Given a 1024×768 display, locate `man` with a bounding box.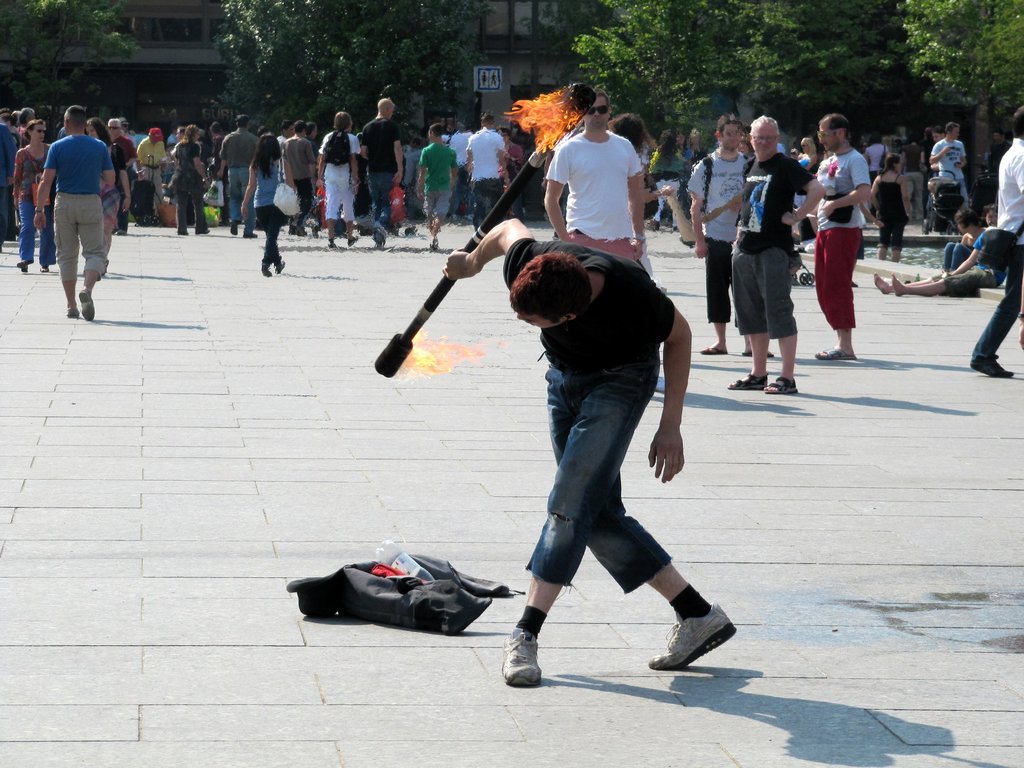
Located: l=925, t=126, r=971, b=212.
